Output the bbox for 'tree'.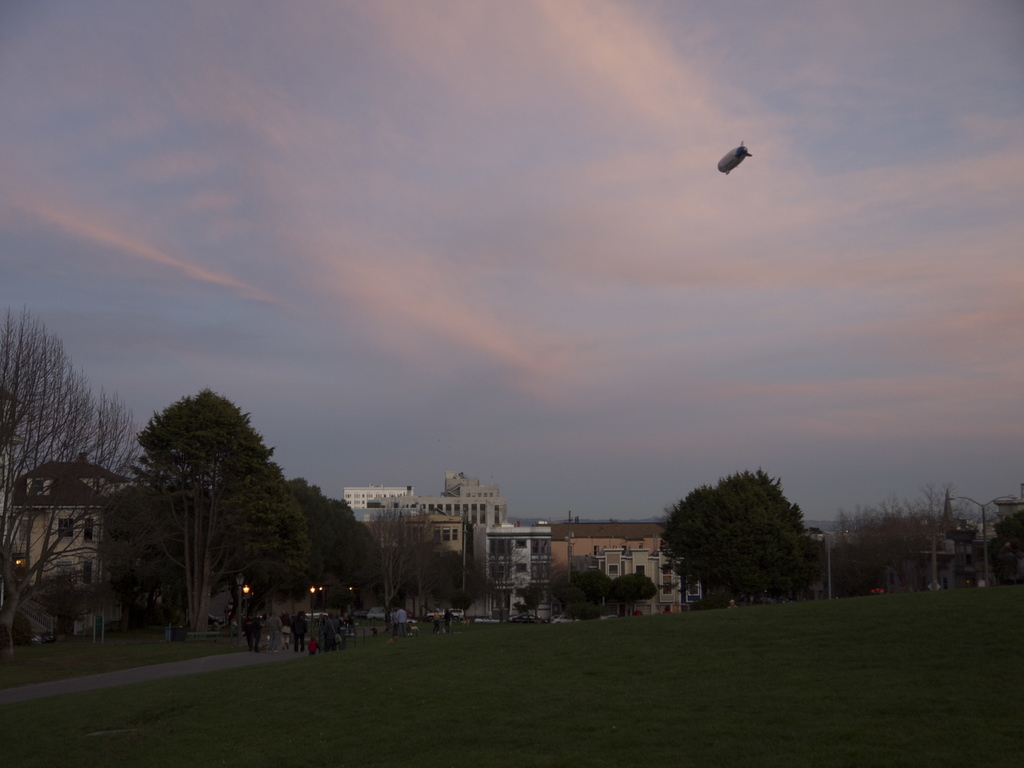
[x1=671, y1=455, x2=830, y2=609].
